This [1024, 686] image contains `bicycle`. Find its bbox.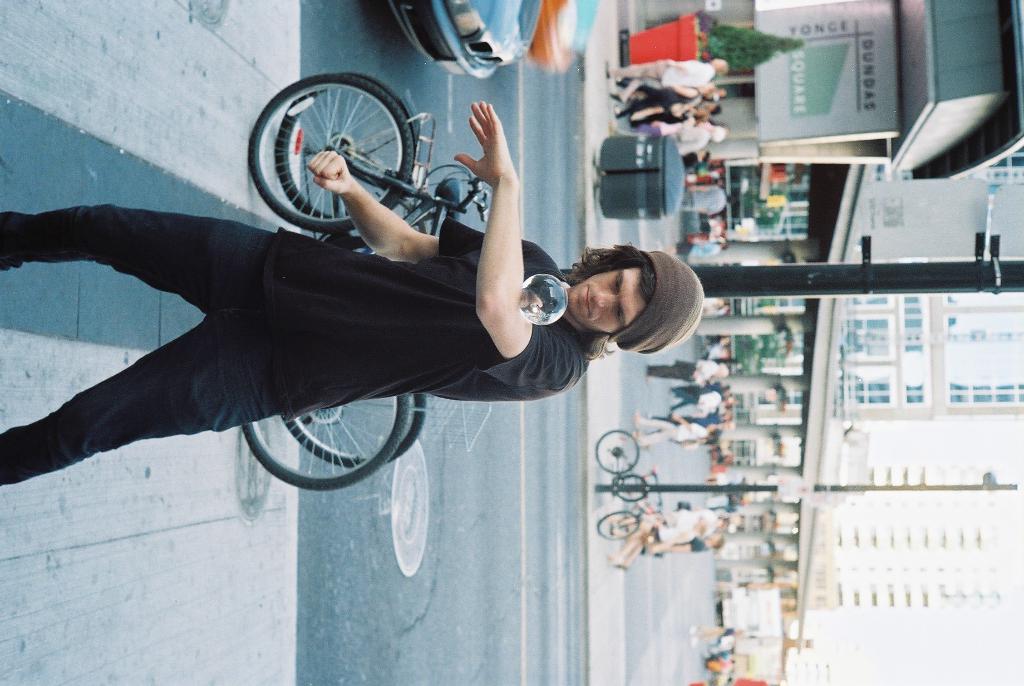
[593, 464, 665, 542].
